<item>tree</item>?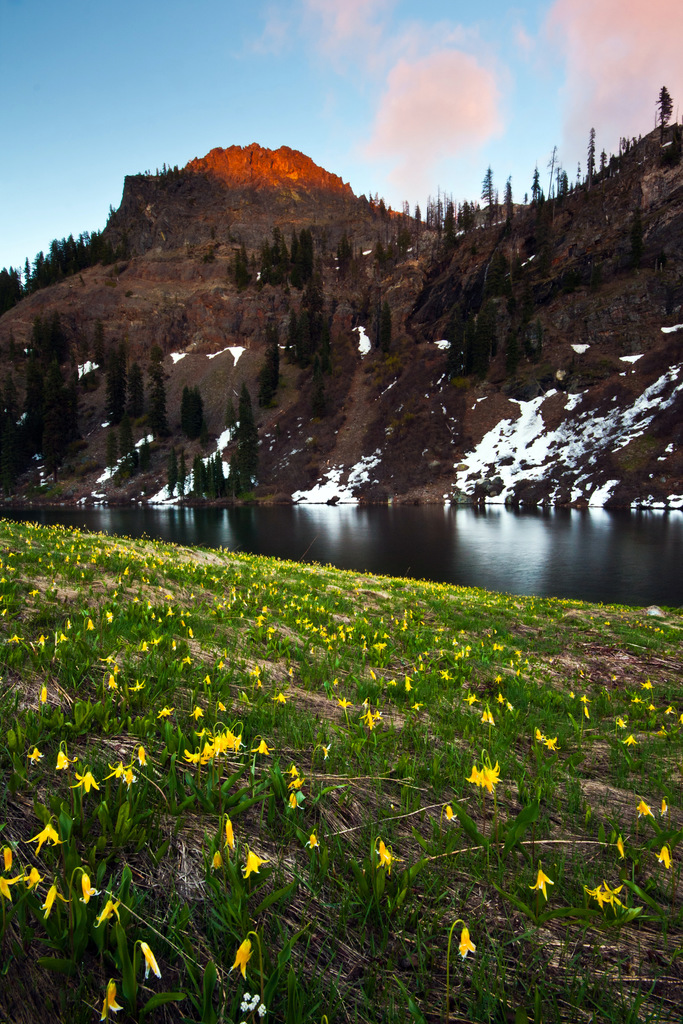
box(378, 298, 402, 357)
